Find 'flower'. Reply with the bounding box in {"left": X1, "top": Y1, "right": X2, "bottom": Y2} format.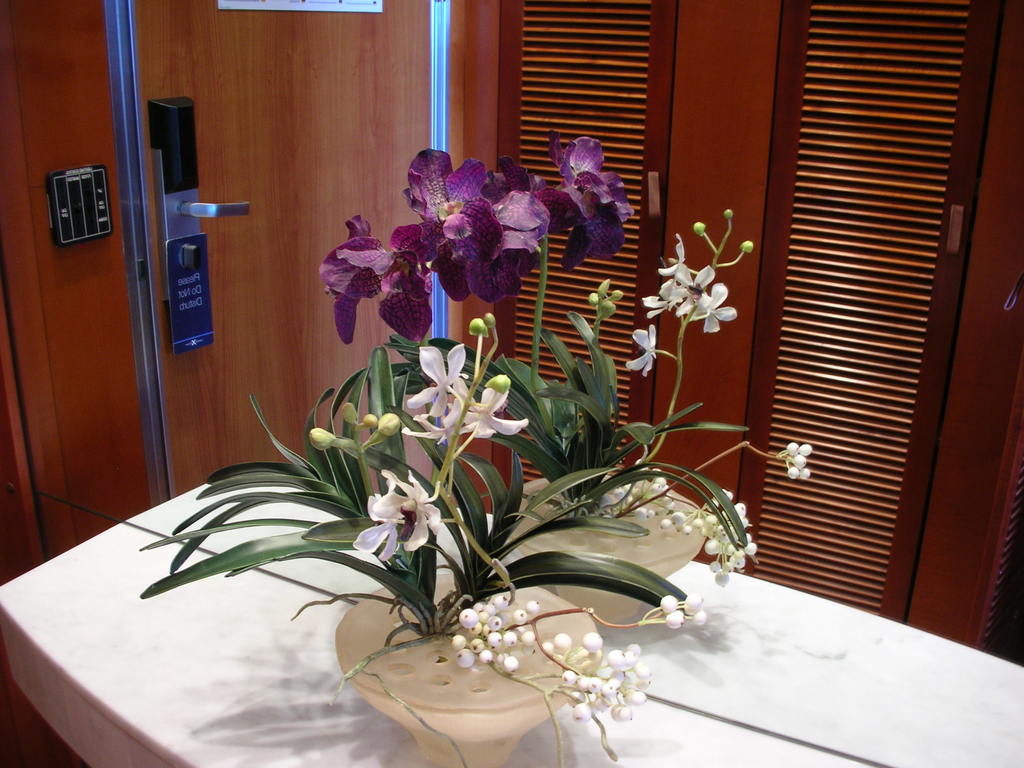
{"left": 641, "top": 278, "right": 684, "bottom": 317}.
